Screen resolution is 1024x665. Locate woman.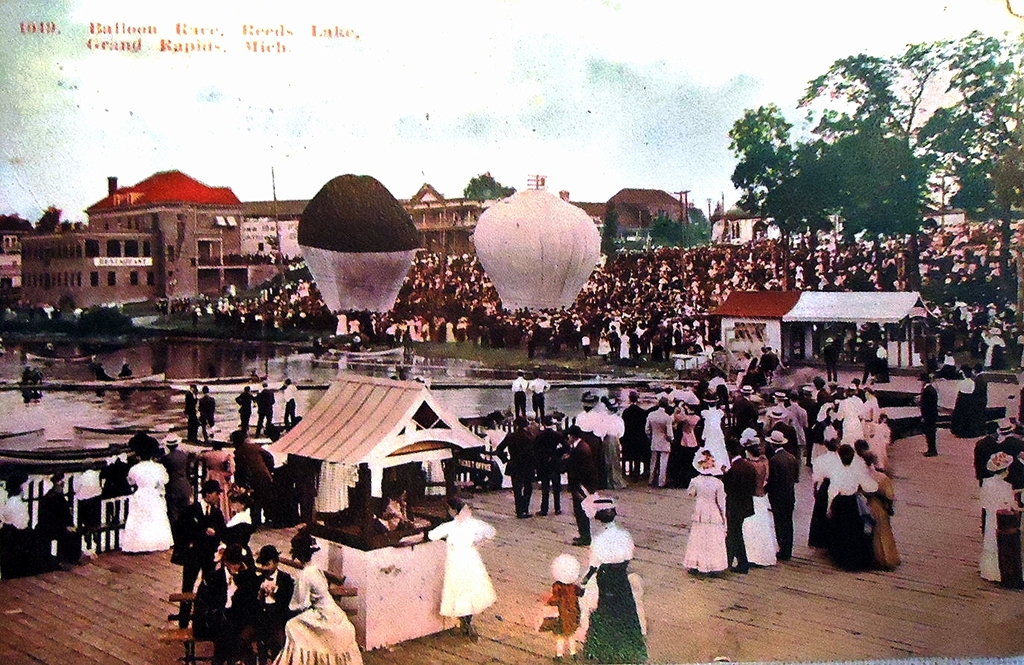
[left=418, top=497, right=493, bottom=649].
